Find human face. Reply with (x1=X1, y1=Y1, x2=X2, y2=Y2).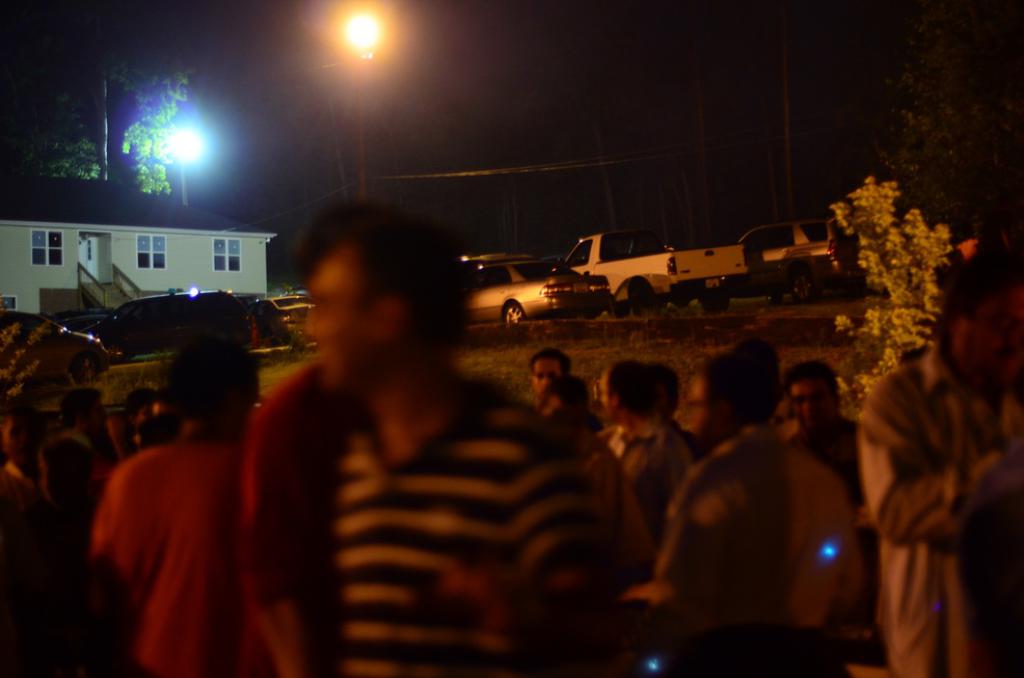
(x1=532, y1=359, x2=568, y2=392).
